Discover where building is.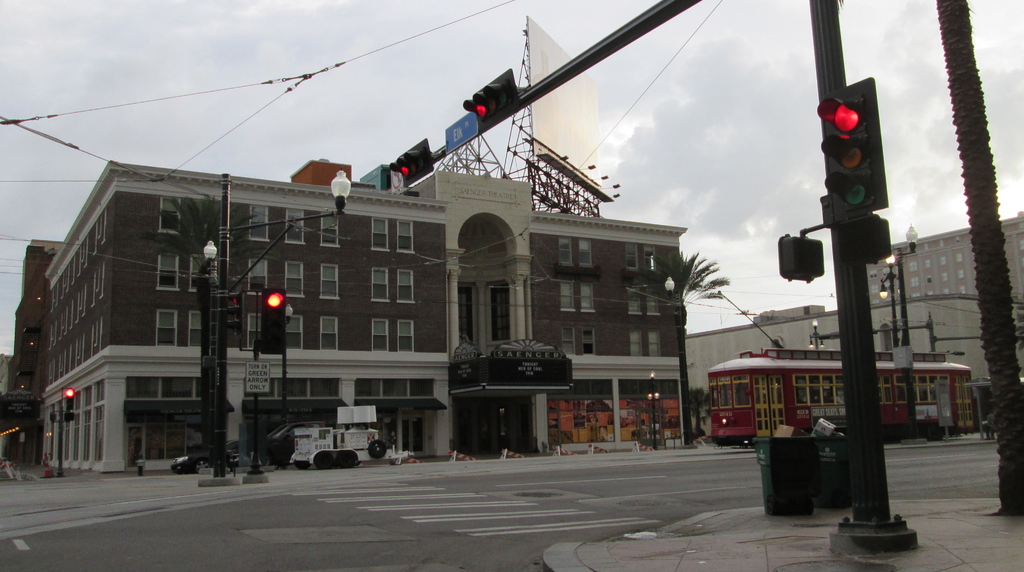
Discovered at [x1=871, y1=212, x2=1023, y2=299].
